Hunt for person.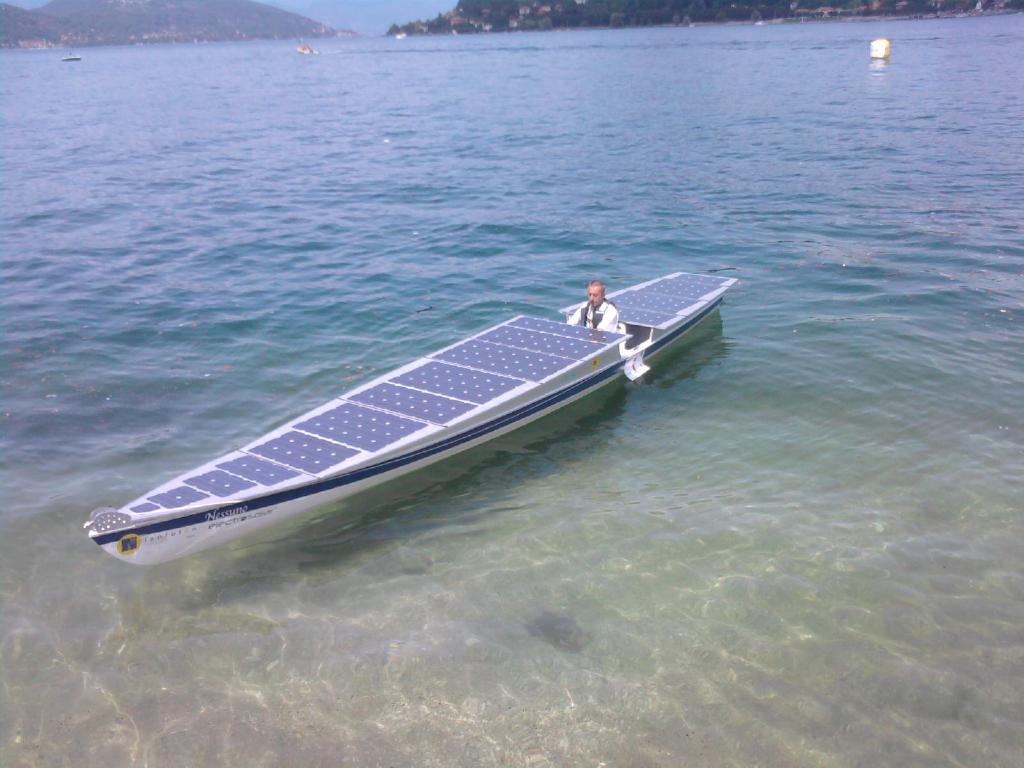
Hunted down at l=566, t=274, r=620, b=332.
